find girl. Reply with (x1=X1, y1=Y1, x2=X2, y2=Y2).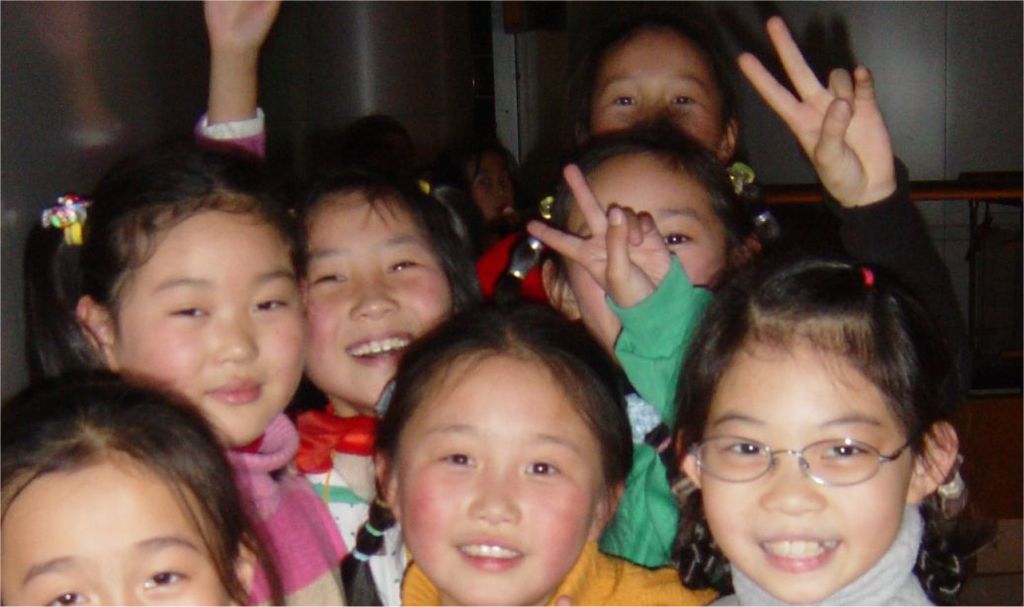
(x1=27, y1=139, x2=354, y2=606).
